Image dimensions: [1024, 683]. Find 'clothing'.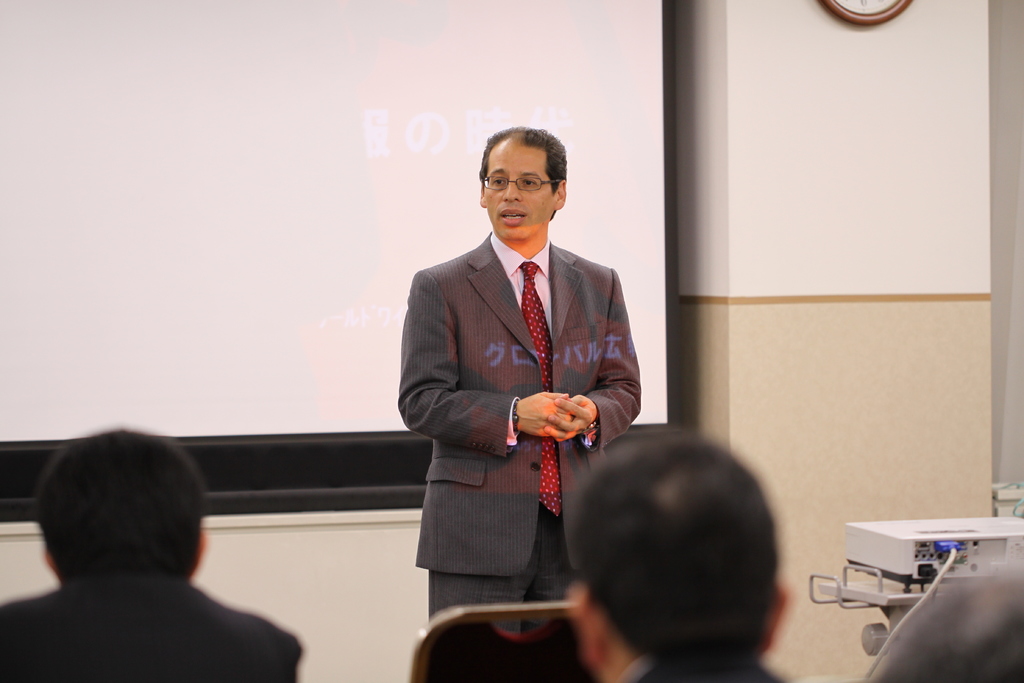
[0, 582, 301, 682].
